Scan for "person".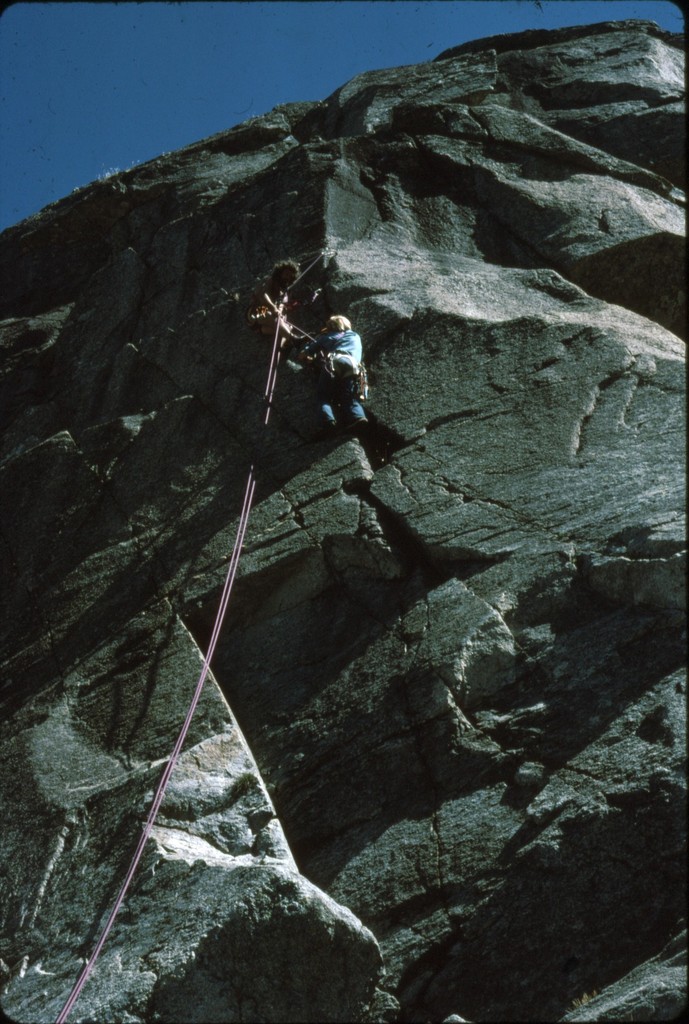
Scan result: 251,262,310,362.
